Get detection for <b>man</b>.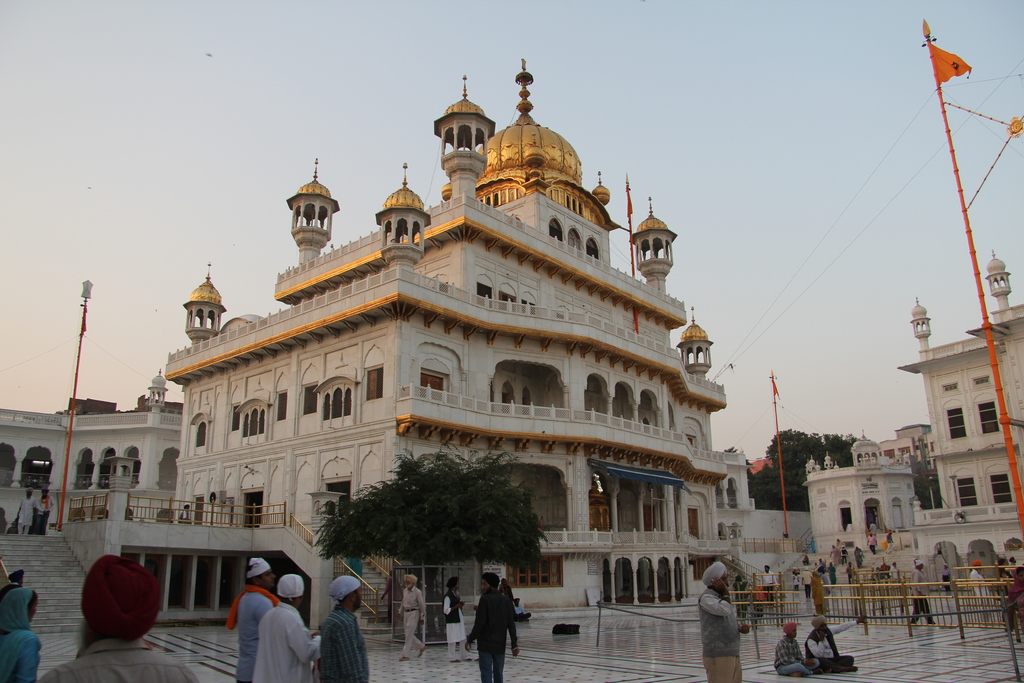
Detection: l=763, t=563, r=778, b=607.
